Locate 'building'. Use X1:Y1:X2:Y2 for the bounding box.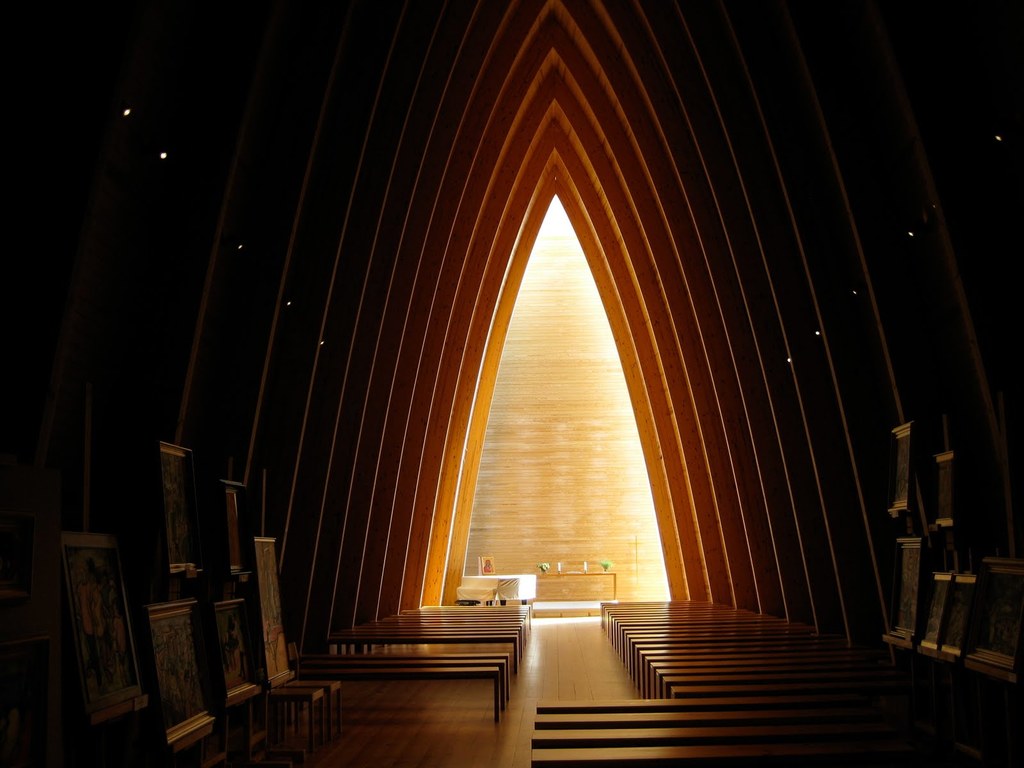
0:0:1023:767.
